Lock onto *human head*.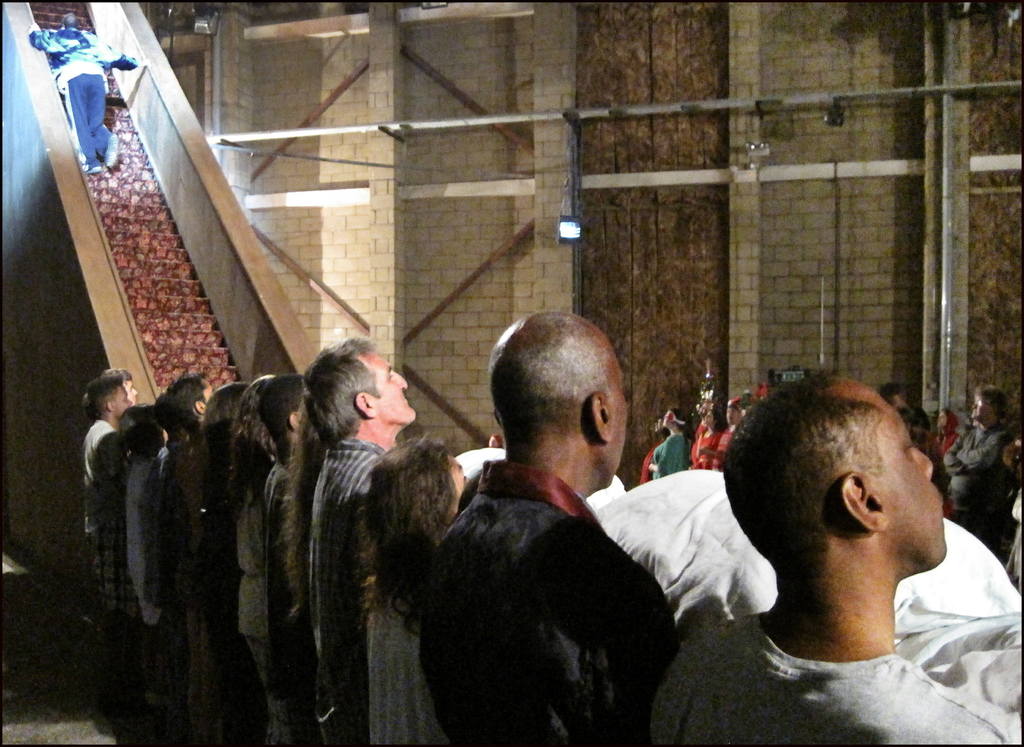
Locked: box(303, 340, 415, 440).
